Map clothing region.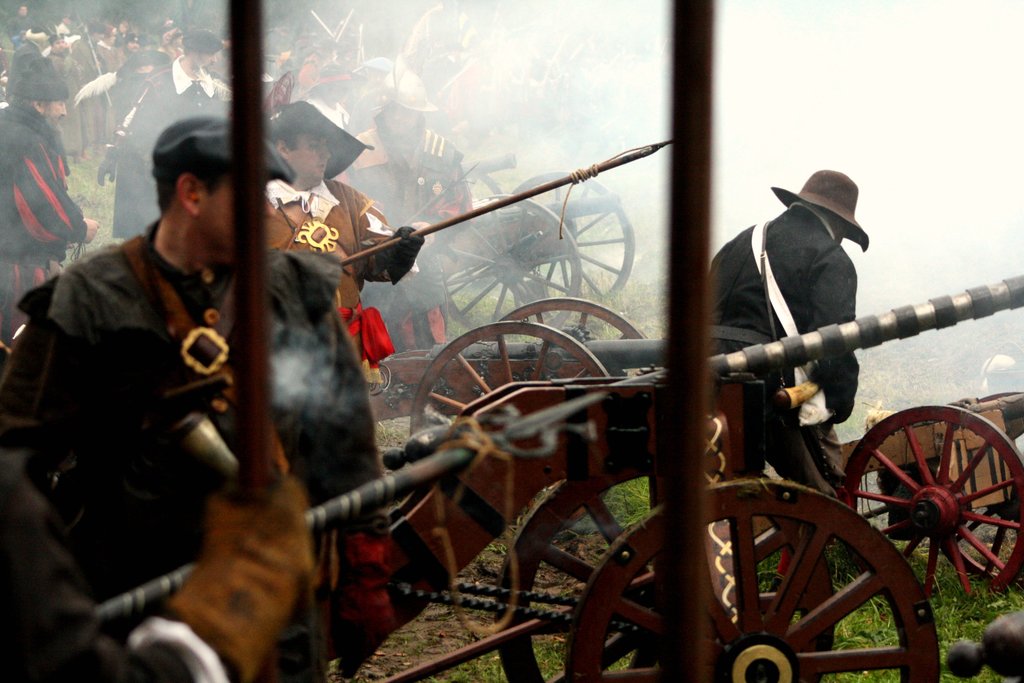
Mapped to (x1=31, y1=162, x2=368, y2=645).
